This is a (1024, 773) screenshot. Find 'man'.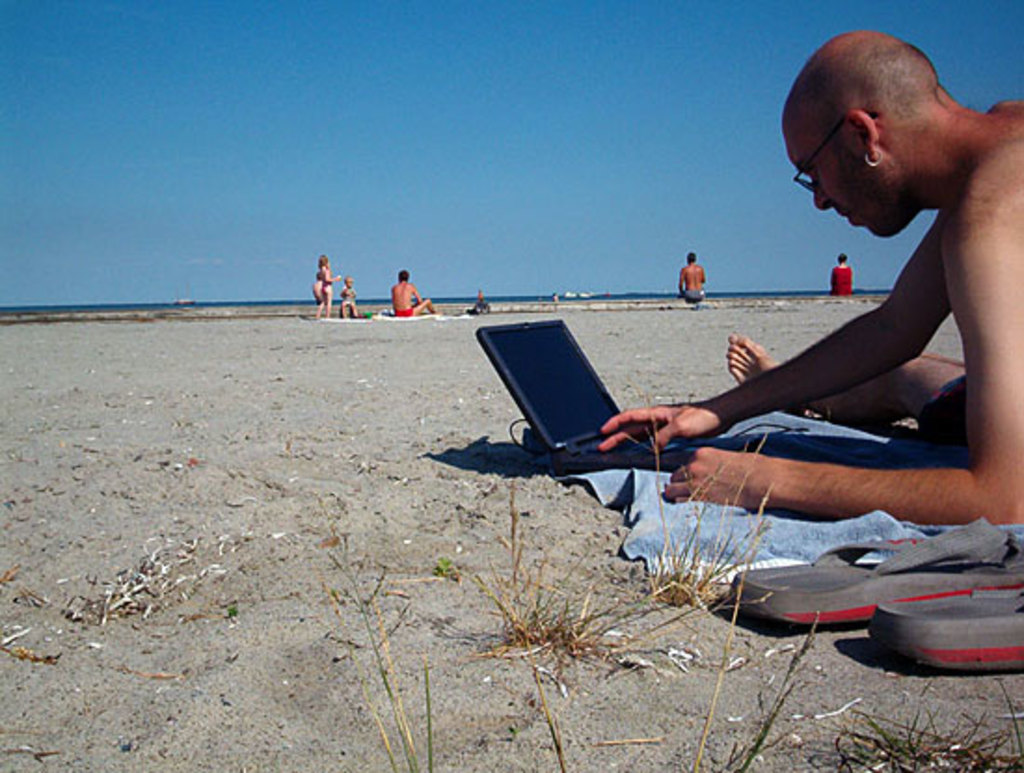
Bounding box: 678 244 706 307.
